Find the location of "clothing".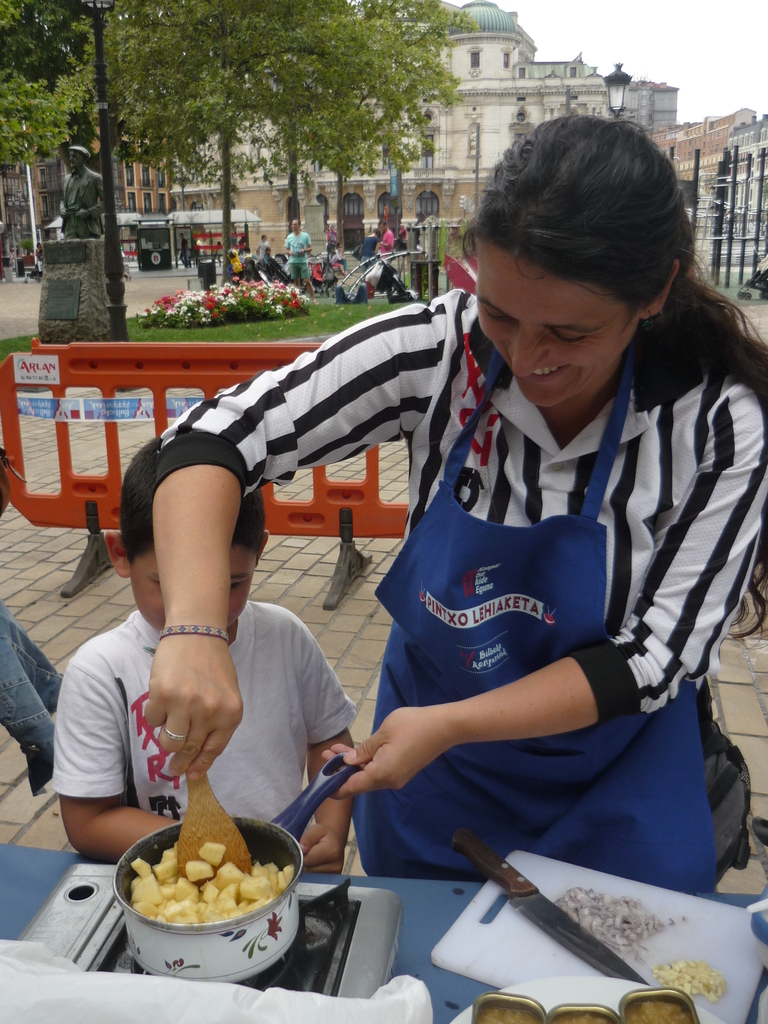
Location: <region>209, 243, 716, 960</region>.
